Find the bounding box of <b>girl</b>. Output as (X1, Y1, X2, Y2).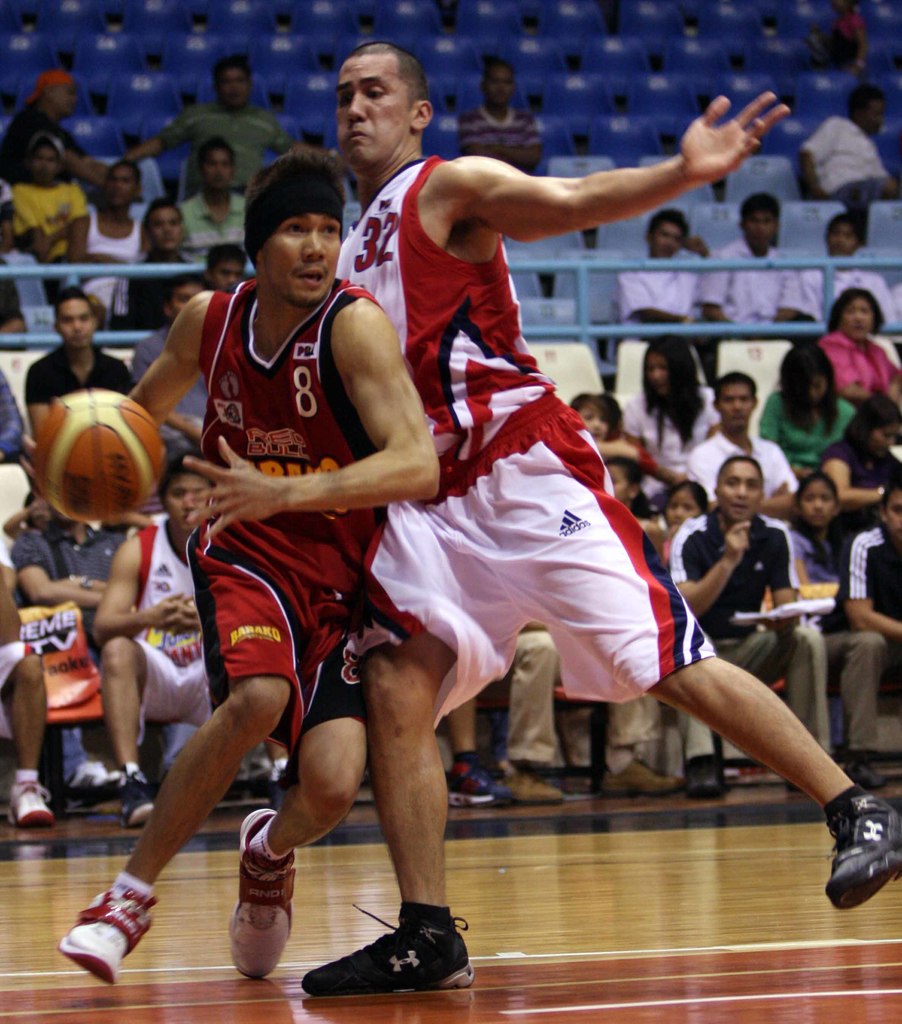
(622, 332, 715, 503).
